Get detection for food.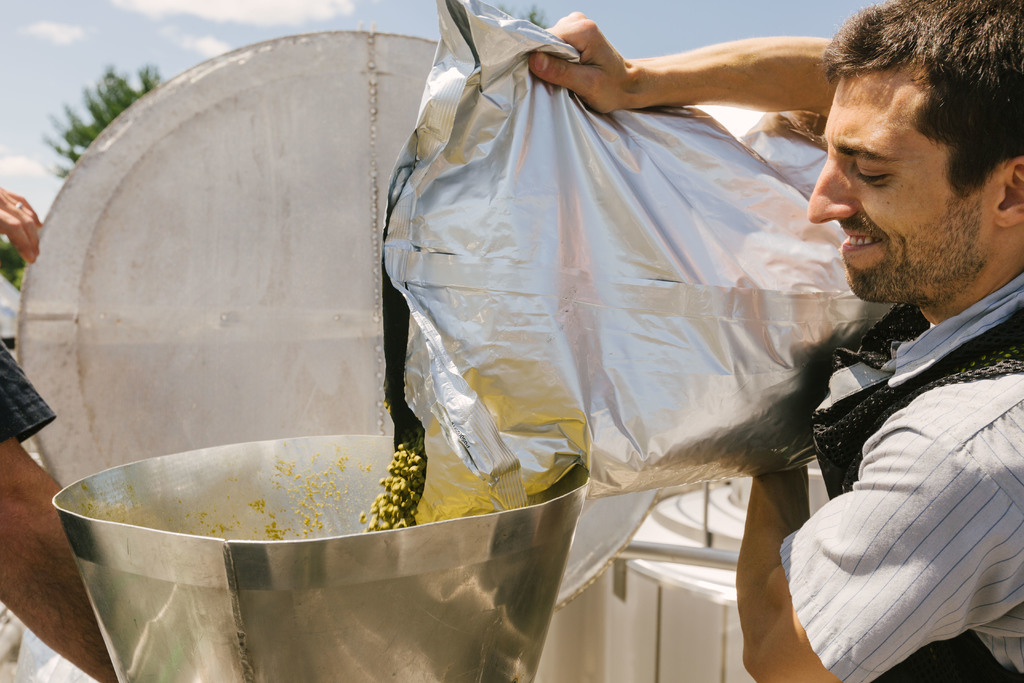
Detection: 355/440/429/529.
